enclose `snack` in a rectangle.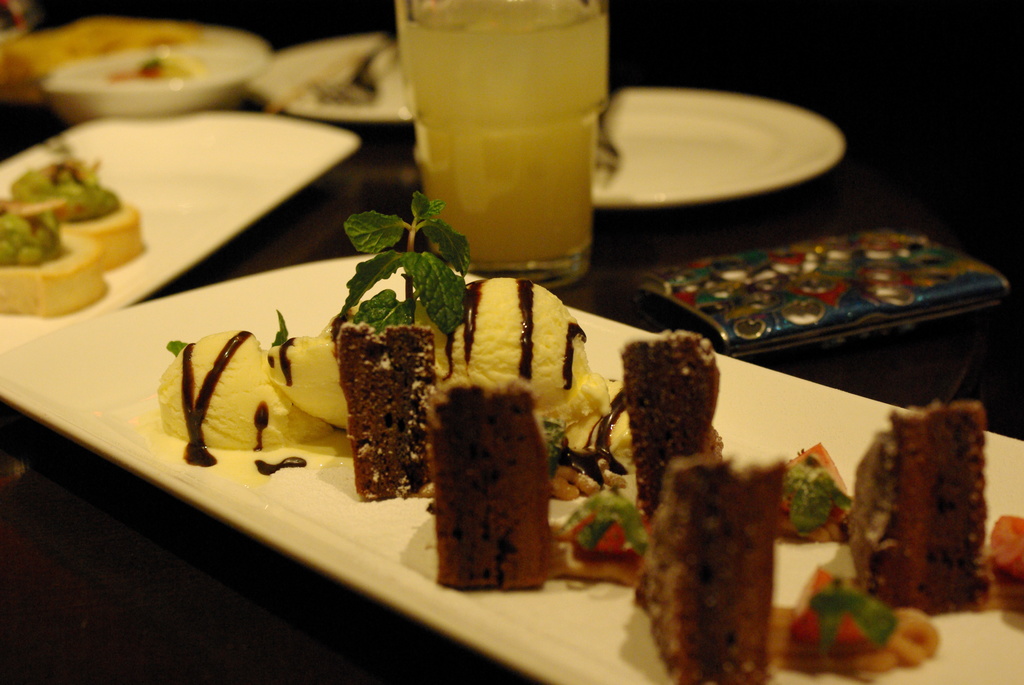
bbox=(165, 333, 279, 463).
